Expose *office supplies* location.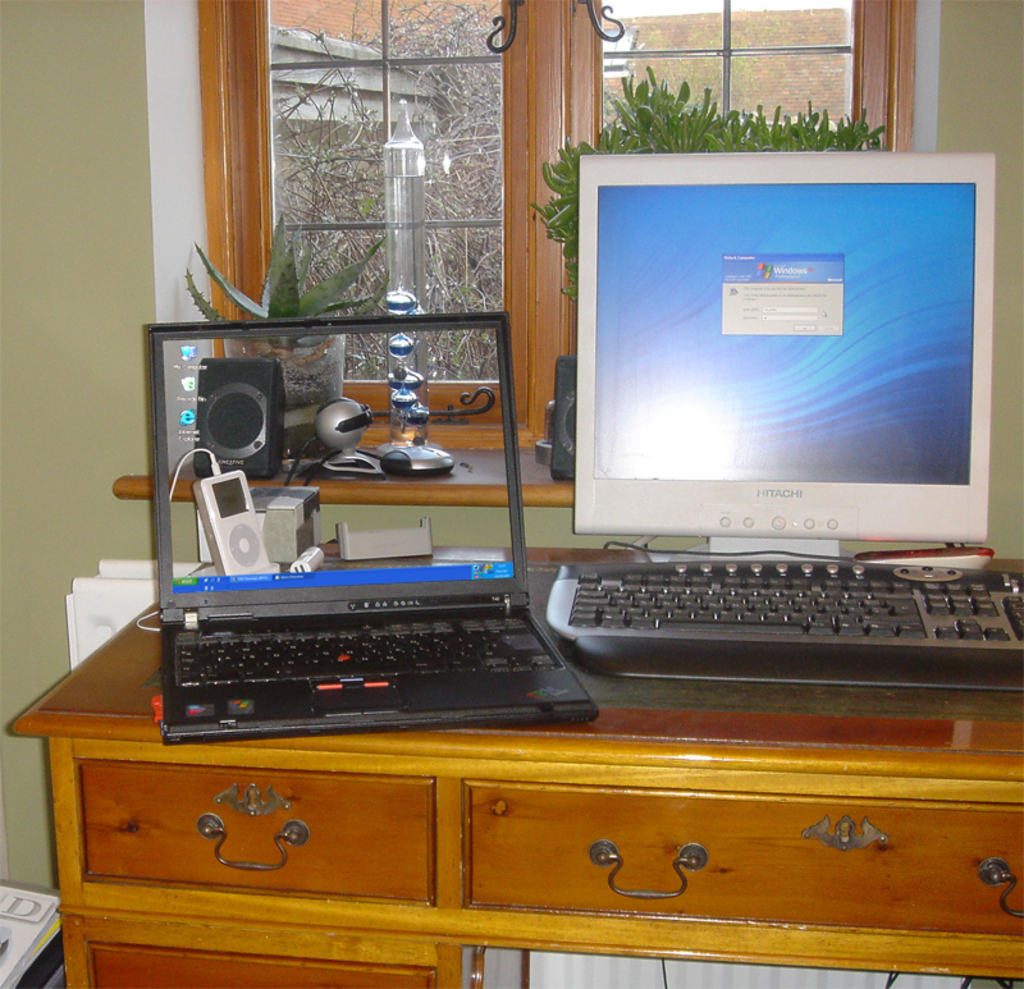
Exposed at locate(154, 549, 607, 757).
